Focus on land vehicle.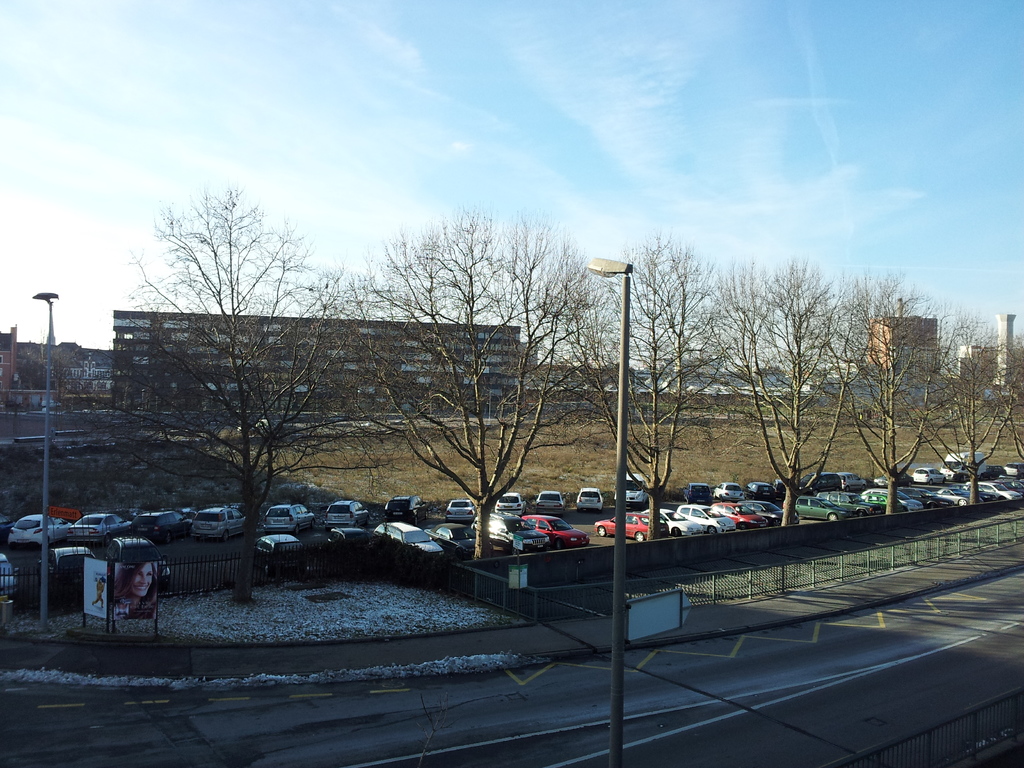
Focused at BBox(821, 470, 842, 489).
